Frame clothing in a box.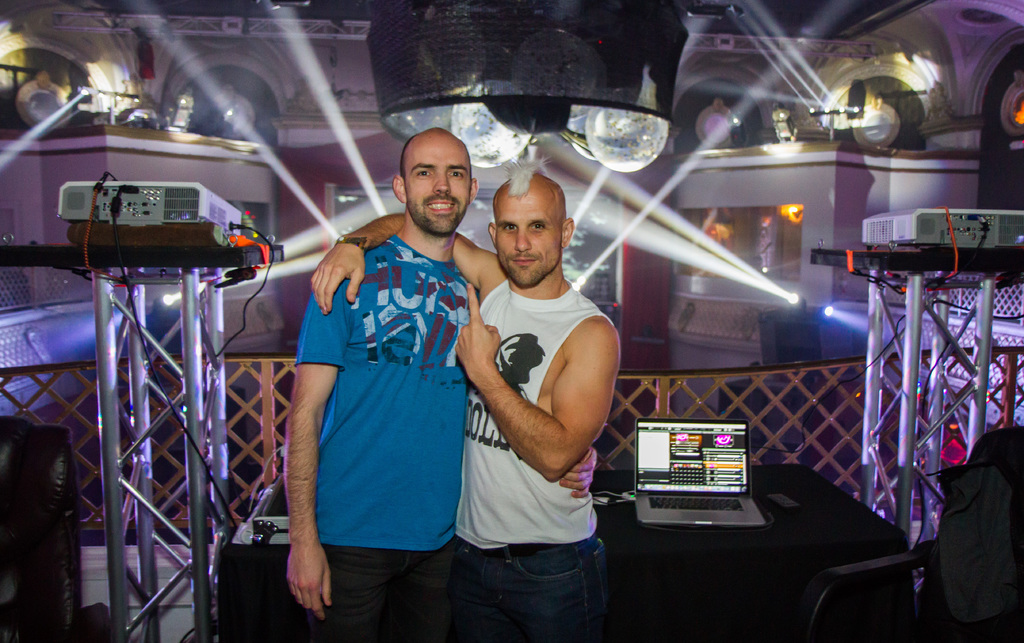
select_region(470, 281, 595, 549).
